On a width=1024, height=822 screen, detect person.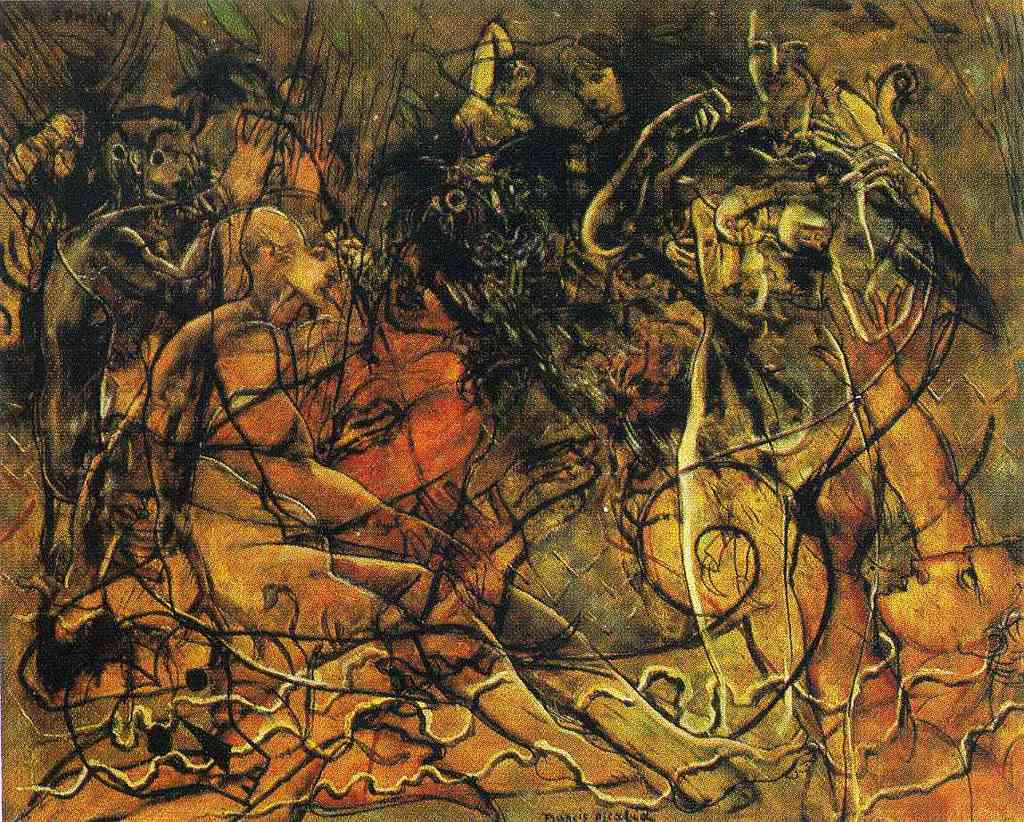
(left=34, top=107, right=285, bottom=506).
